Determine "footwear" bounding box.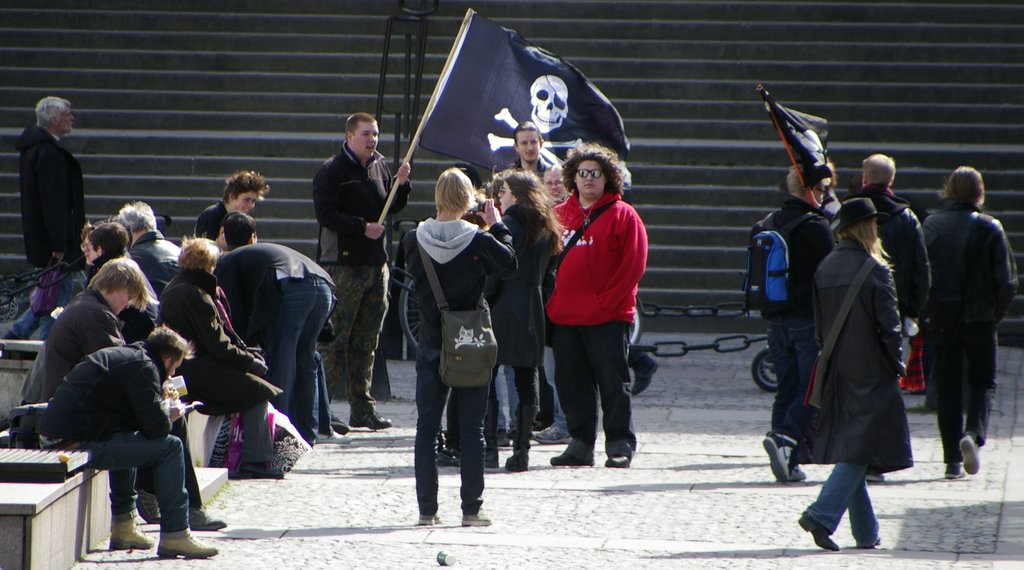
Determined: l=504, t=447, r=530, b=472.
